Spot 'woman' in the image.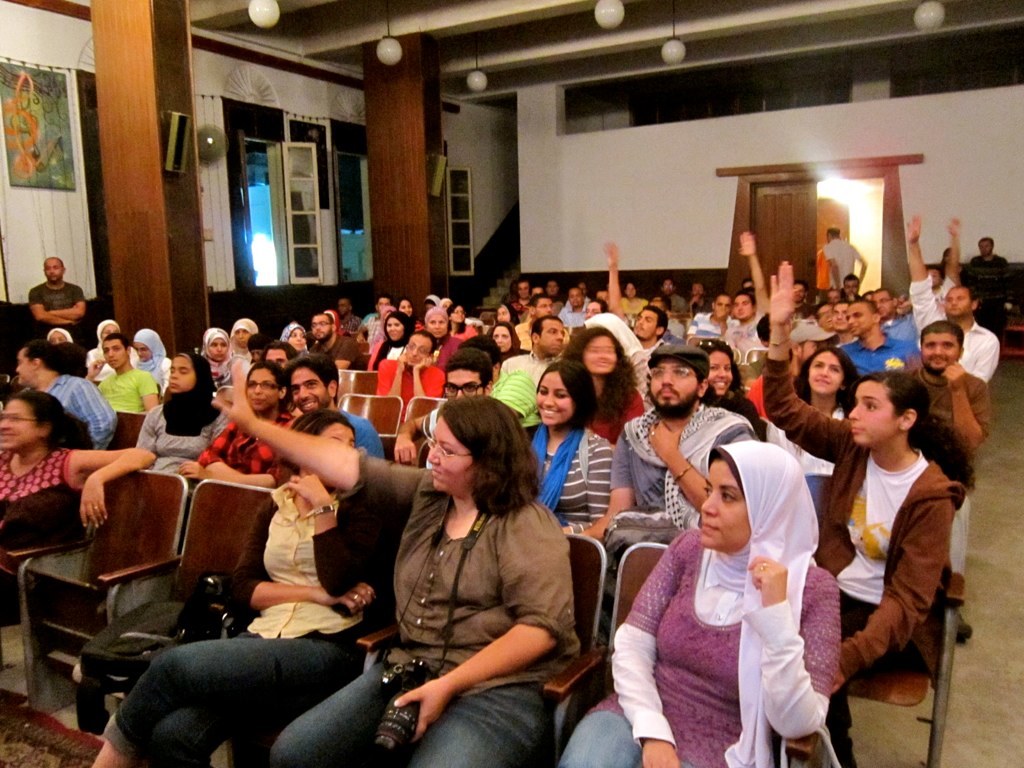
'woman' found at bbox(563, 439, 839, 767).
